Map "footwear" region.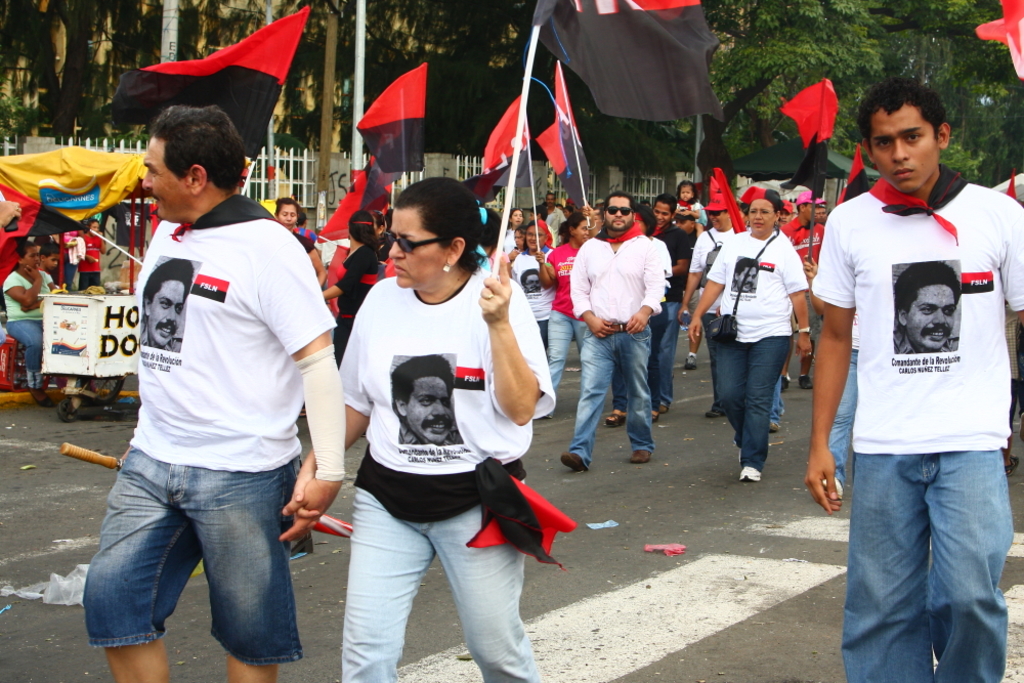
Mapped to l=660, t=404, r=670, b=416.
